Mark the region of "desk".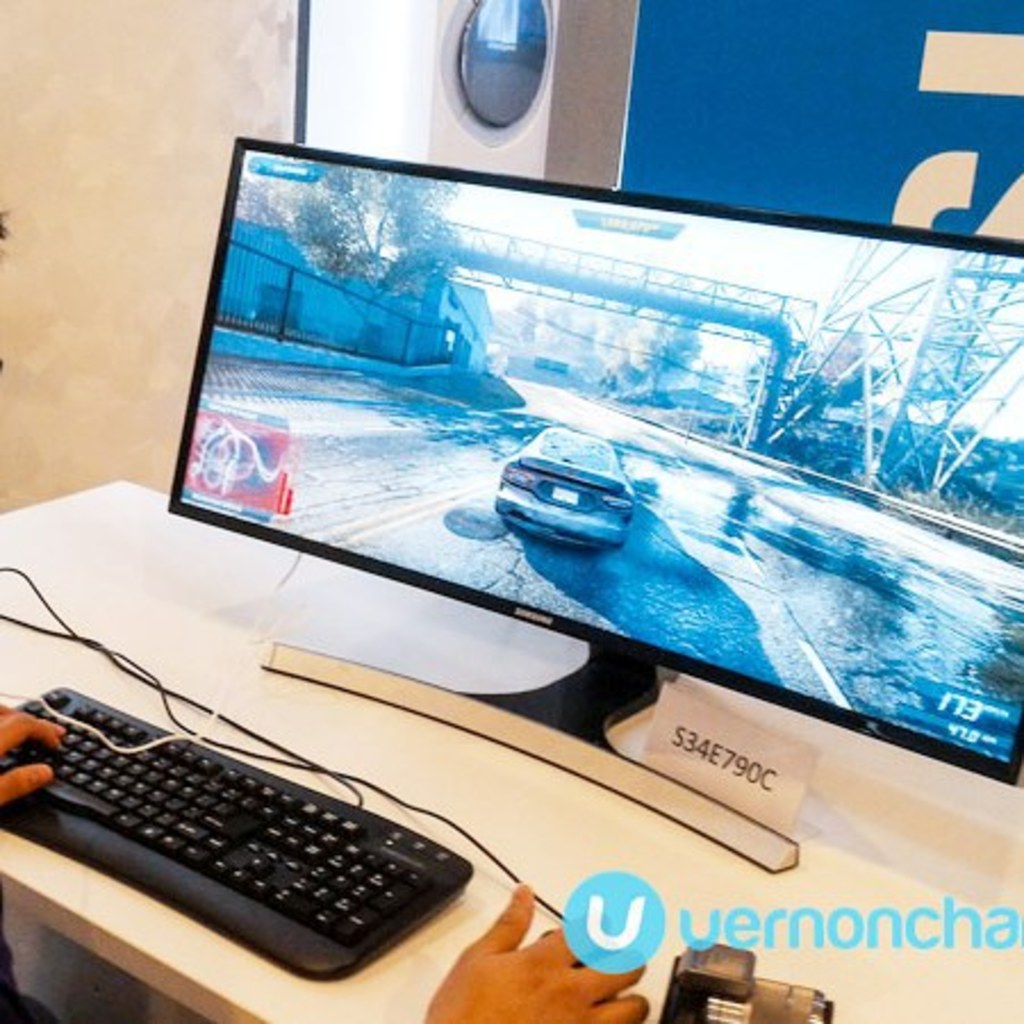
Region: Rect(0, 473, 1022, 1022).
